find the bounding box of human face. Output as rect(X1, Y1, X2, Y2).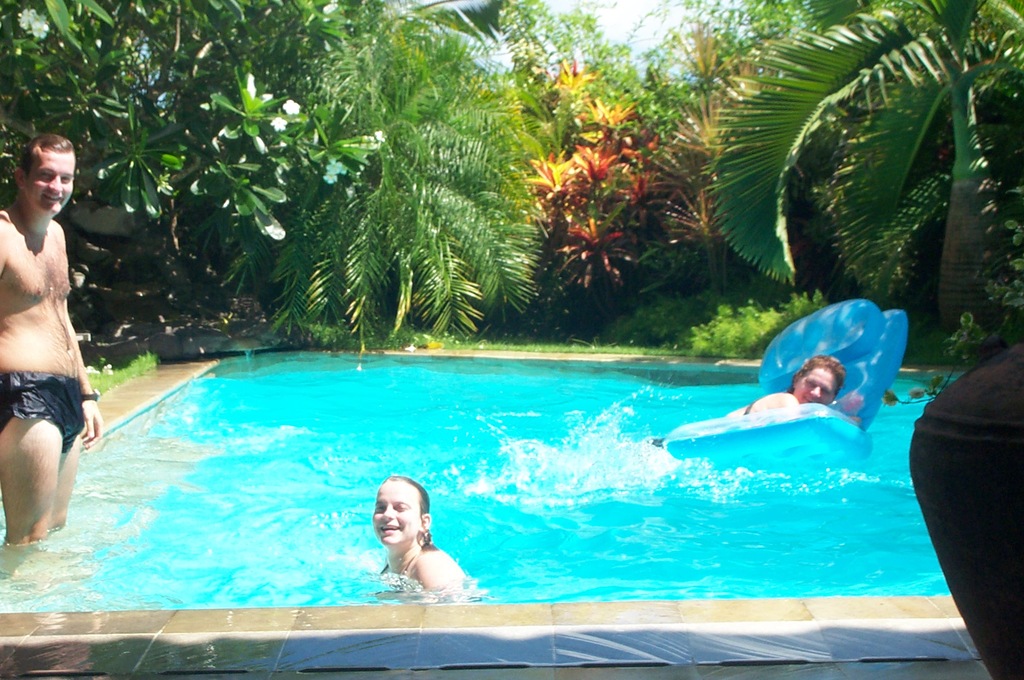
rect(22, 147, 76, 219).
